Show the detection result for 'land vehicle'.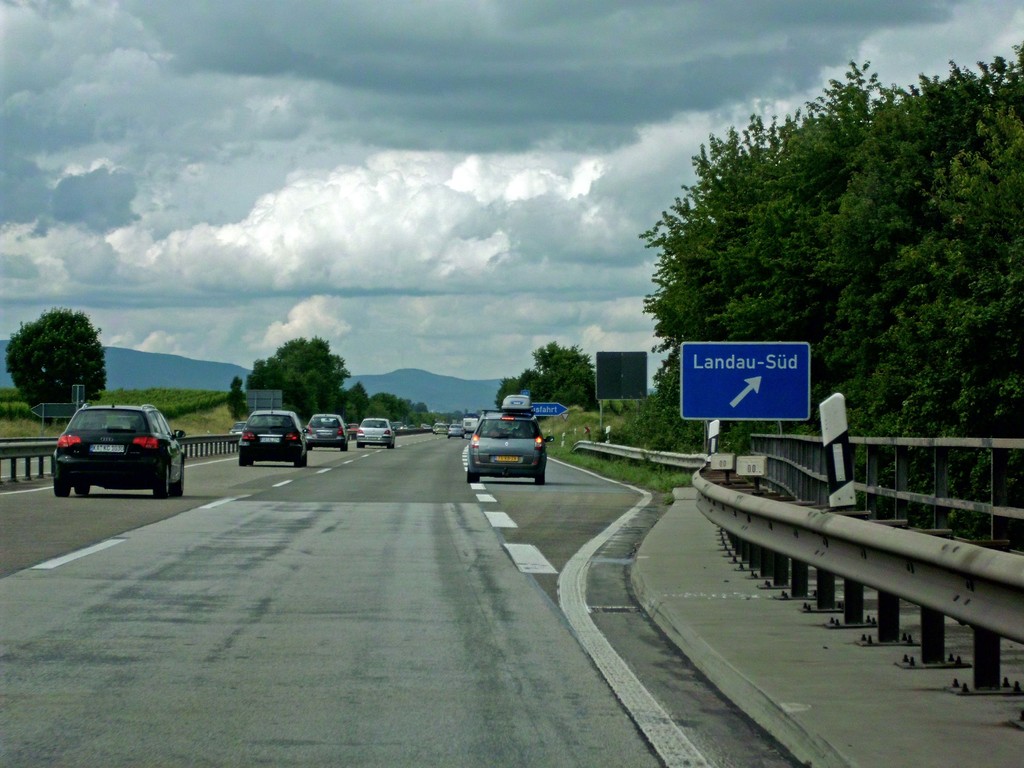
[238,405,305,468].
